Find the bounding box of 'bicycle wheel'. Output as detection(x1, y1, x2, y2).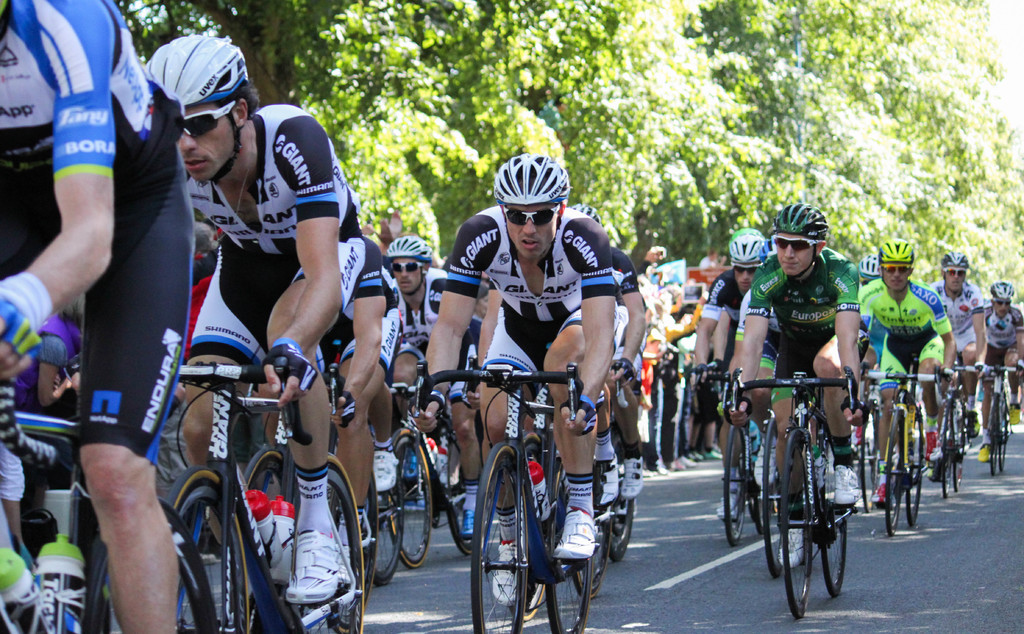
detection(954, 412, 960, 489).
